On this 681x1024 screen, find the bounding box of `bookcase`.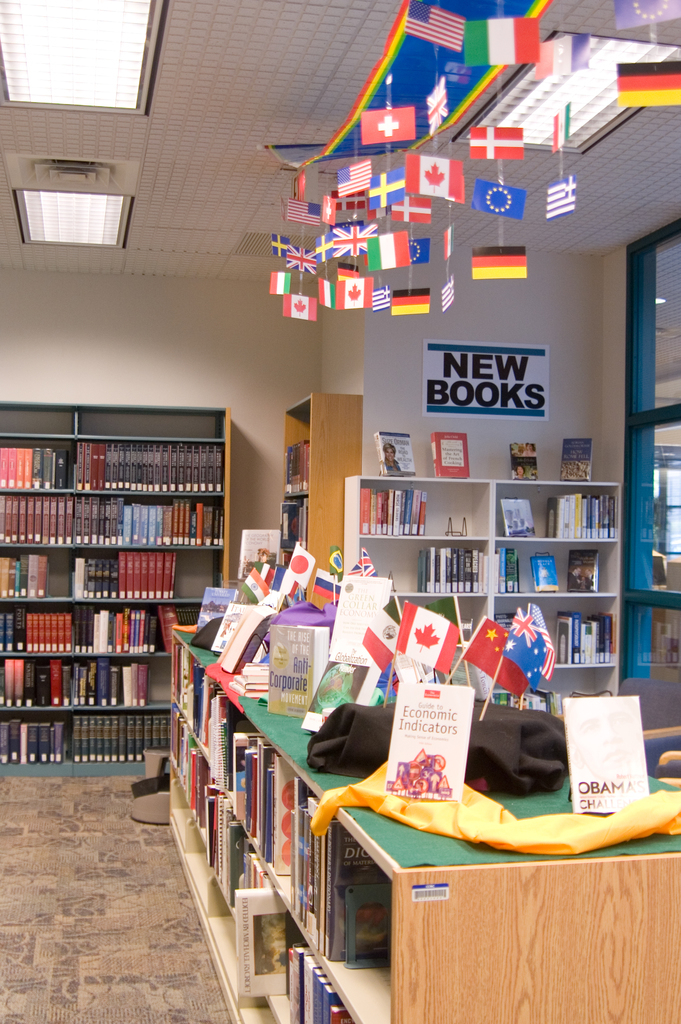
Bounding box: <region>279, 389, 361, 609</region>.
